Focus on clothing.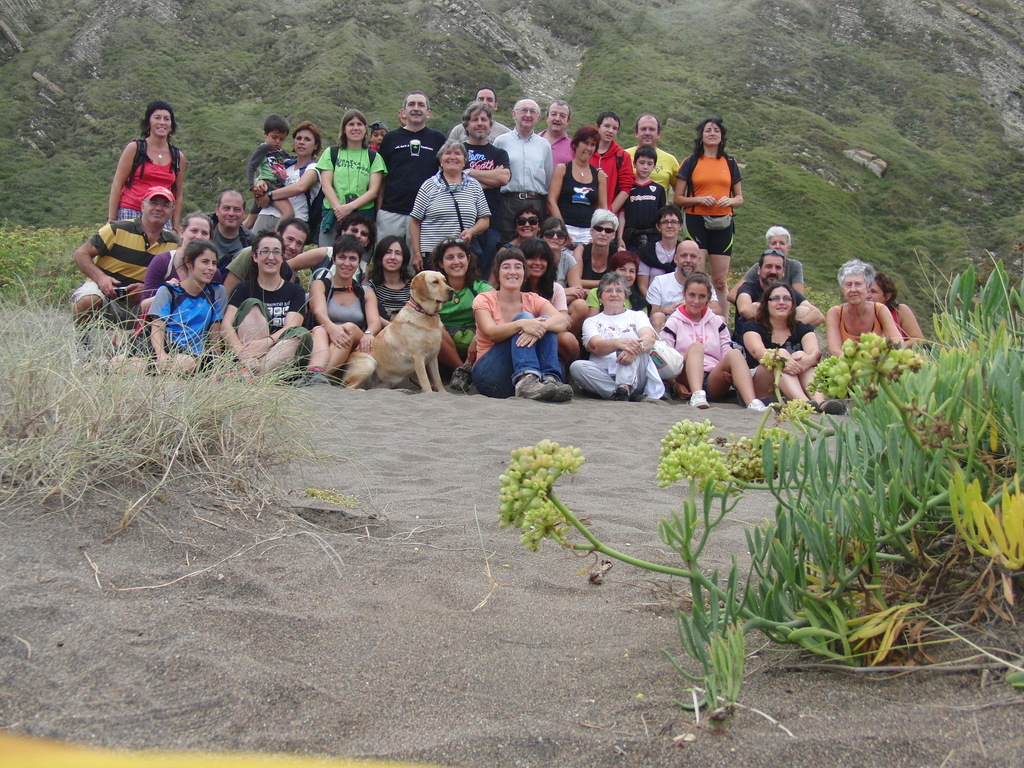
Focused at [x1=129, y1=249, x2=181, y2=339].
